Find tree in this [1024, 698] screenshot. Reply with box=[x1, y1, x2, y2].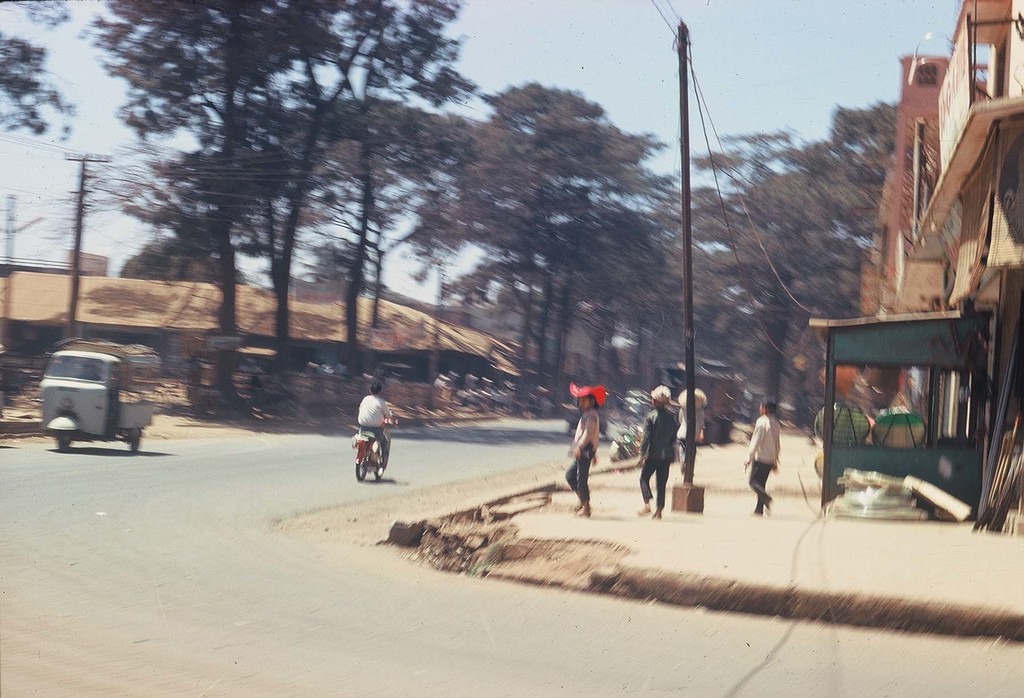
box=[204, 90, 527, 380].
